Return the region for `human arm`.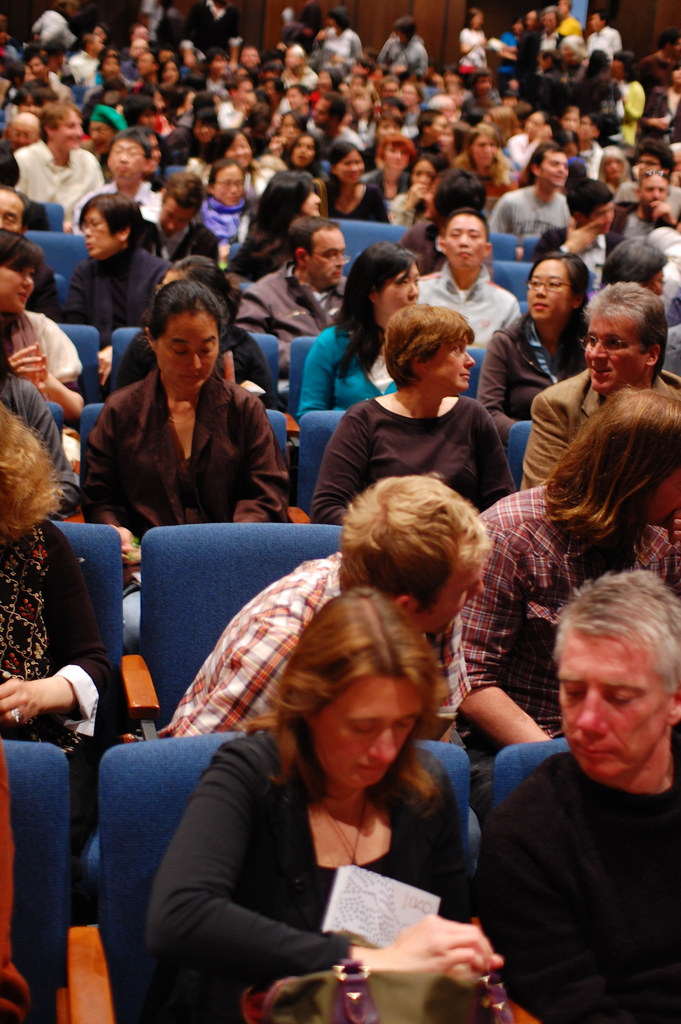
[0, 743, 30, 1023].
